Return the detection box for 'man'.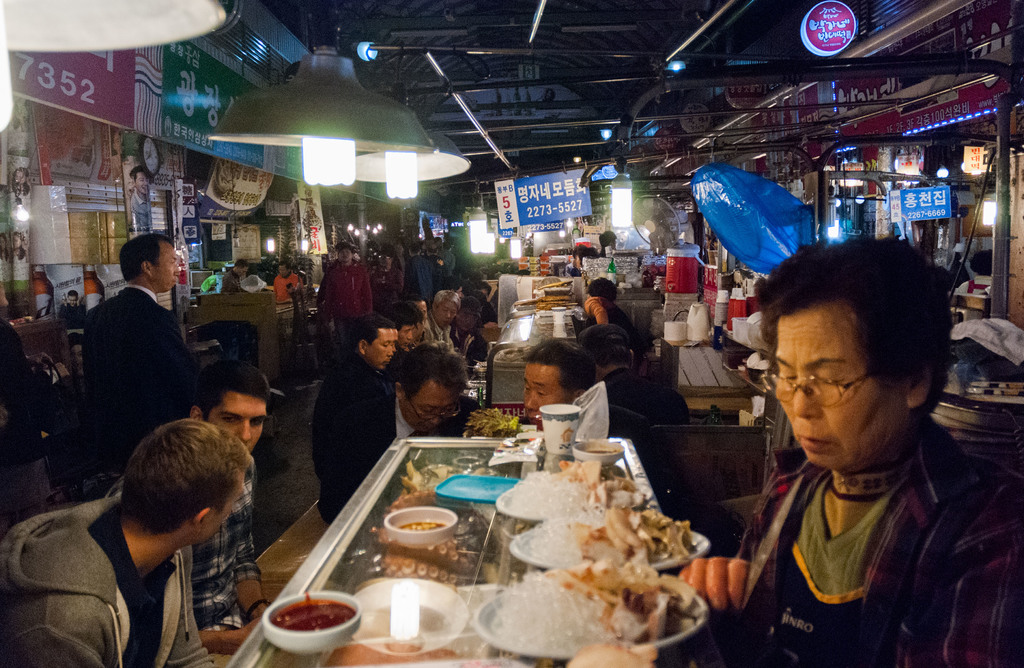
BBox(100, 358, 271, 666).
